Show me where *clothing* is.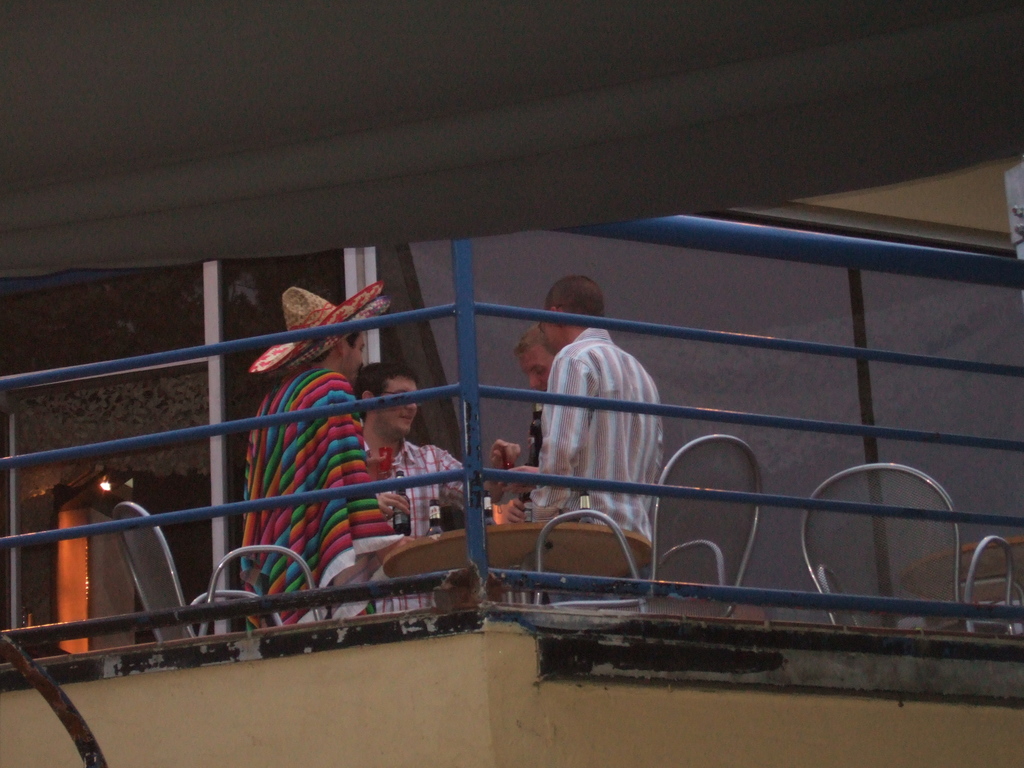
*clothing* is at 235, 357, 404, 630.
